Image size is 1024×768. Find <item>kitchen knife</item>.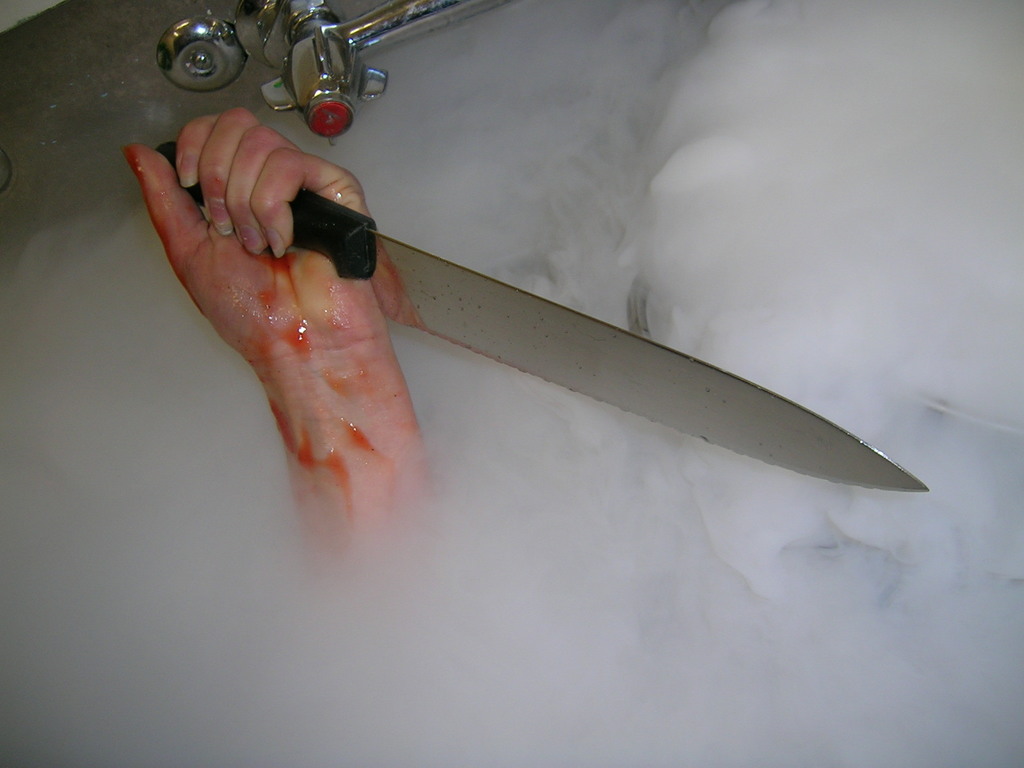
pyautogui.locateOnScreen(150, 138, 932, 498).
